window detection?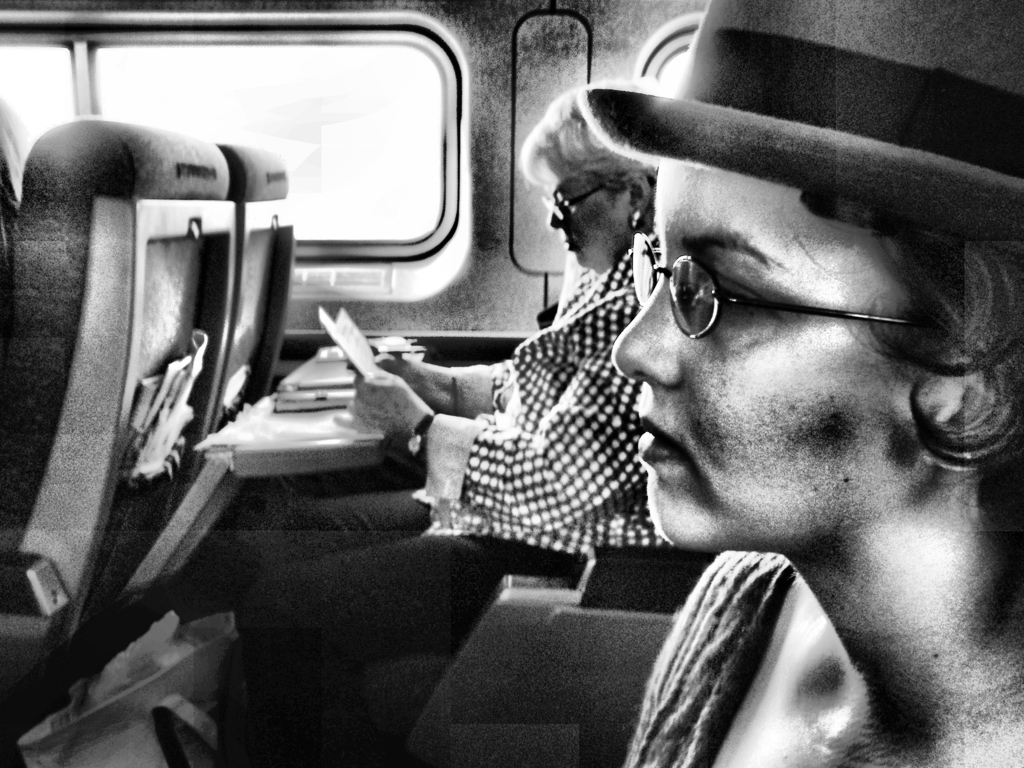
x1=0, y1=35, x2=68, y2=193
